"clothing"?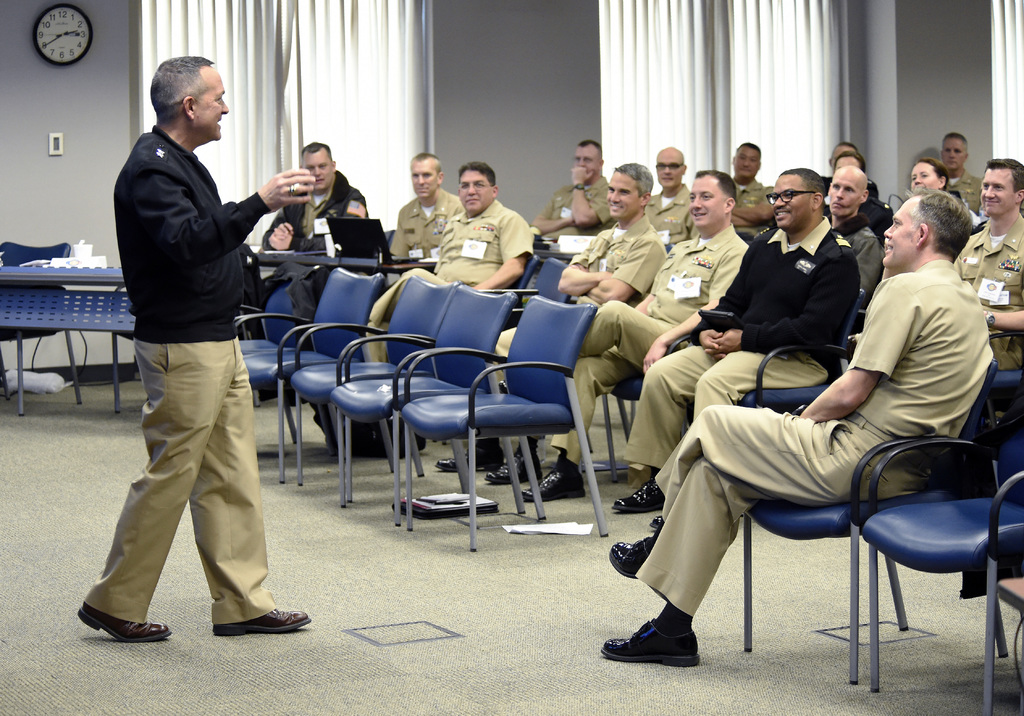
{"left": 537, "top": 168, "right": 617, "bottom": 250}
